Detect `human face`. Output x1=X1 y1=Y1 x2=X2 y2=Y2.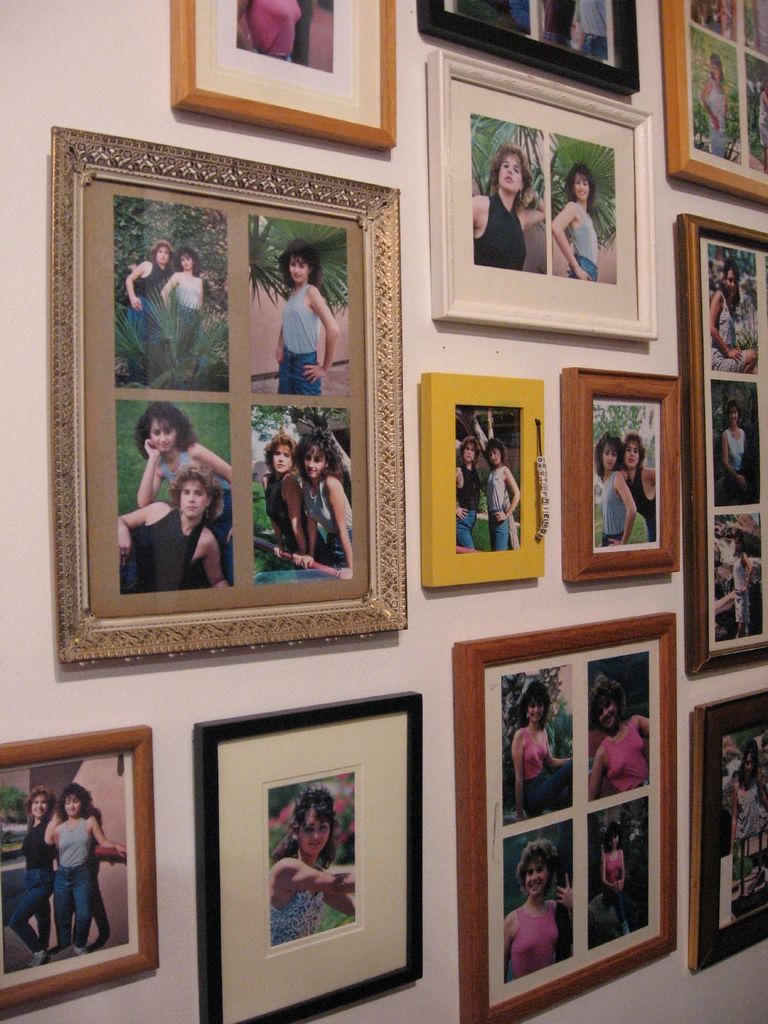
x1=149 y1=417 x2=177 y2=455.
